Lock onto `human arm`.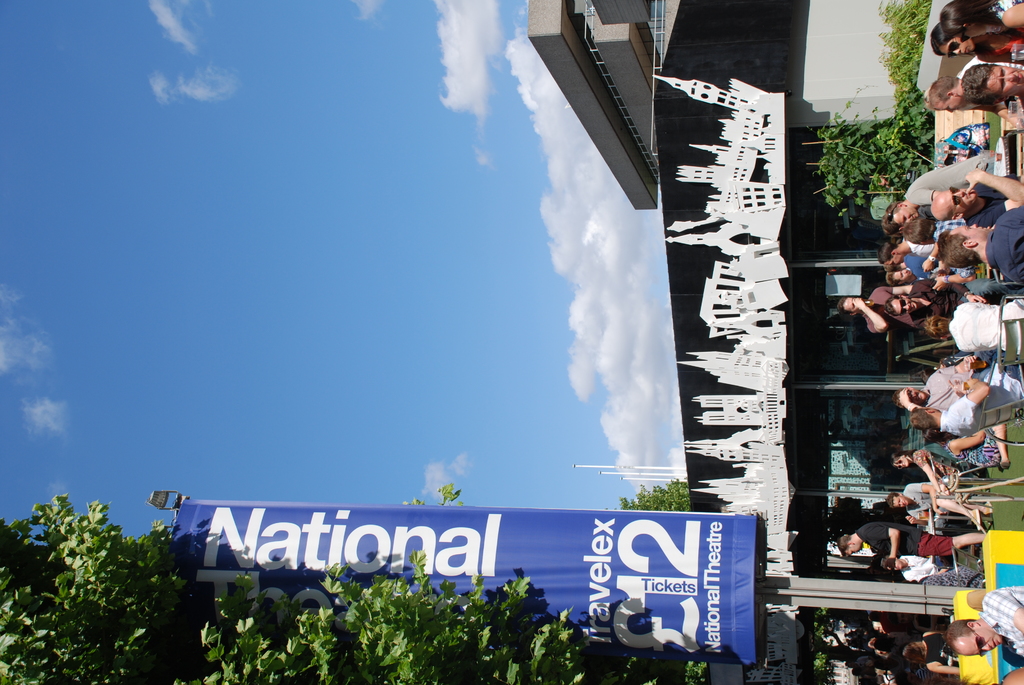
Locked: {"x1": 973, "y1": 98, "x2": 1022, "y2": 130}.
